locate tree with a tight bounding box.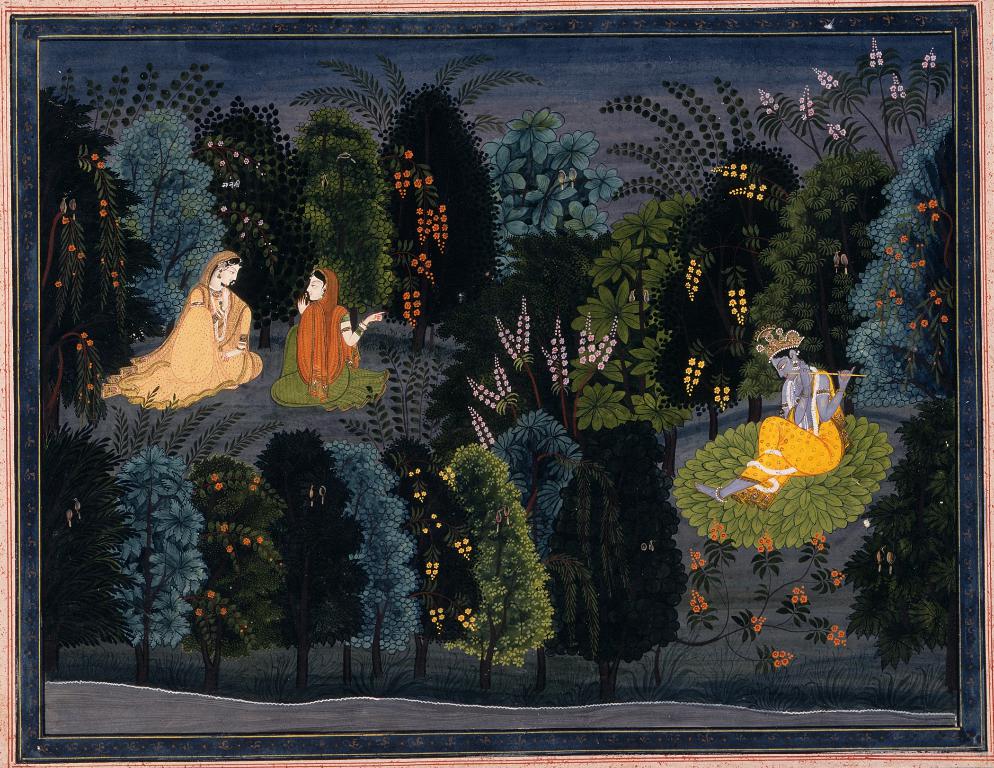
locate(853, 383, 959, 693).
